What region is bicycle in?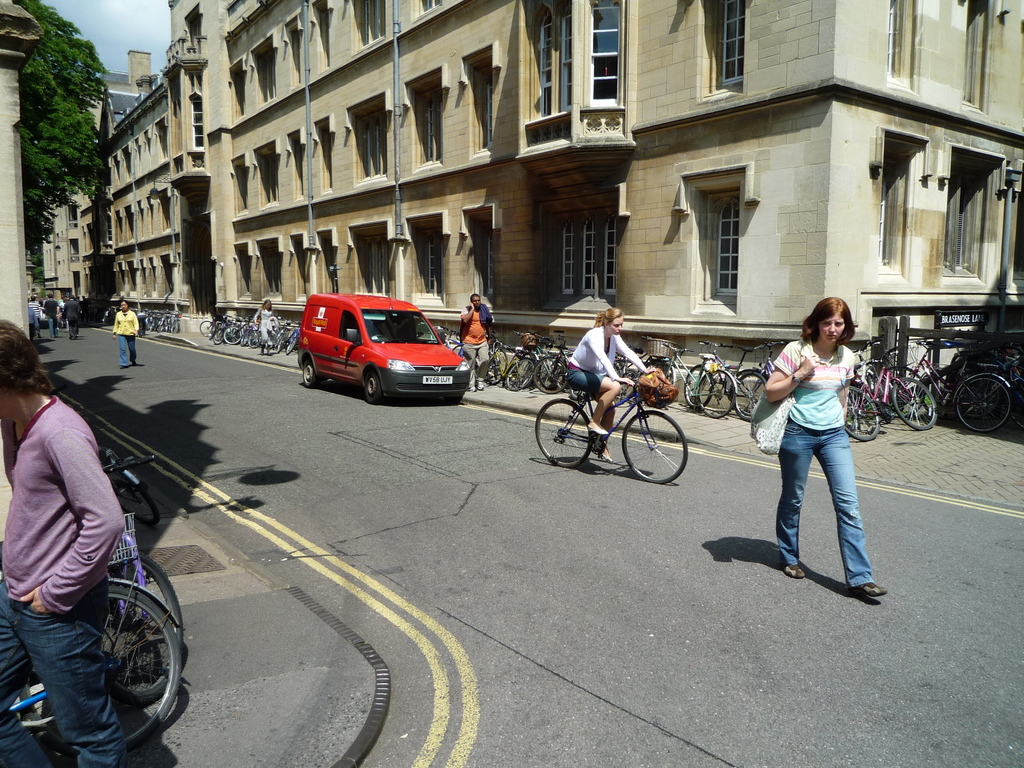
detection(198, 319, 214, 340).
